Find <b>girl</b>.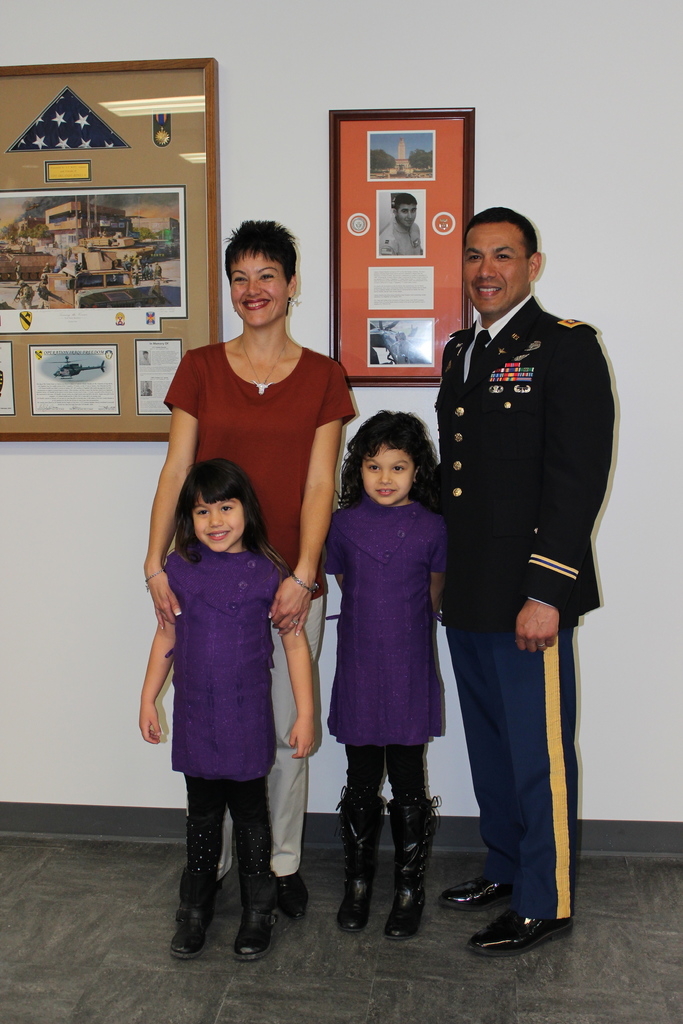
Rect(142, 218, 361, 923).
